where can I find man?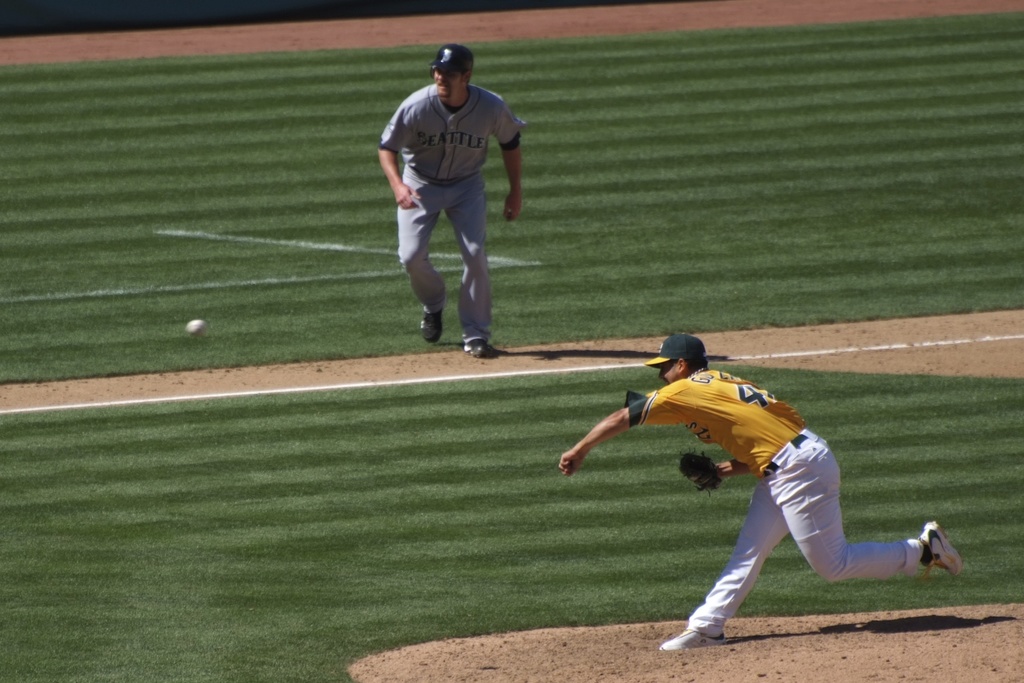
You can find it at <region>374, 37, 527, 360</region>.
